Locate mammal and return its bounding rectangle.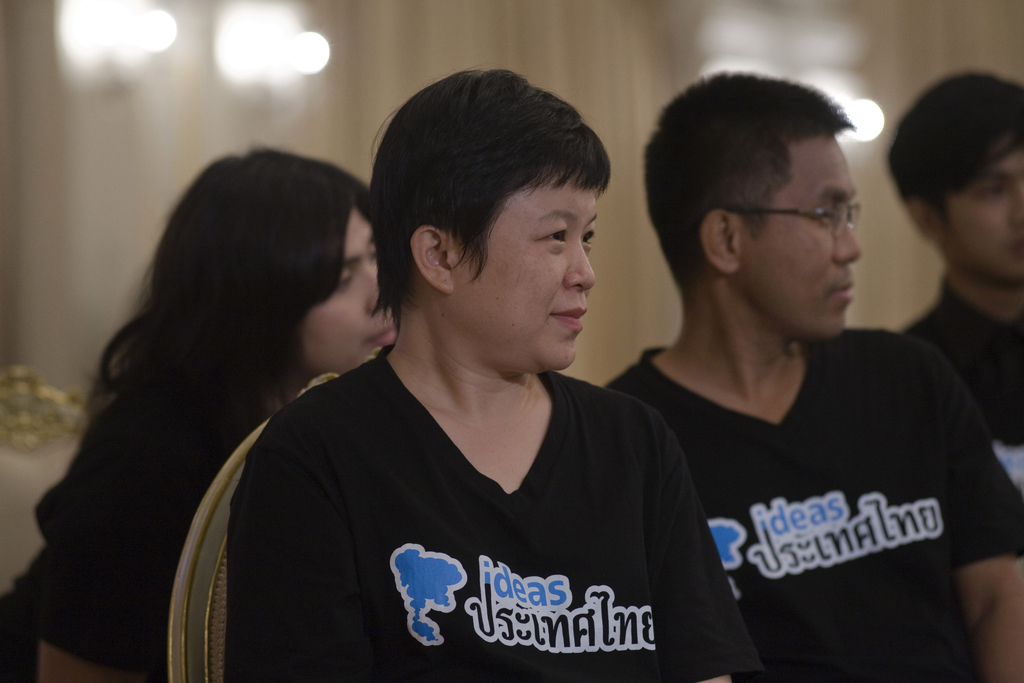
x1=225 y1=67 x2=766 y2=682.
